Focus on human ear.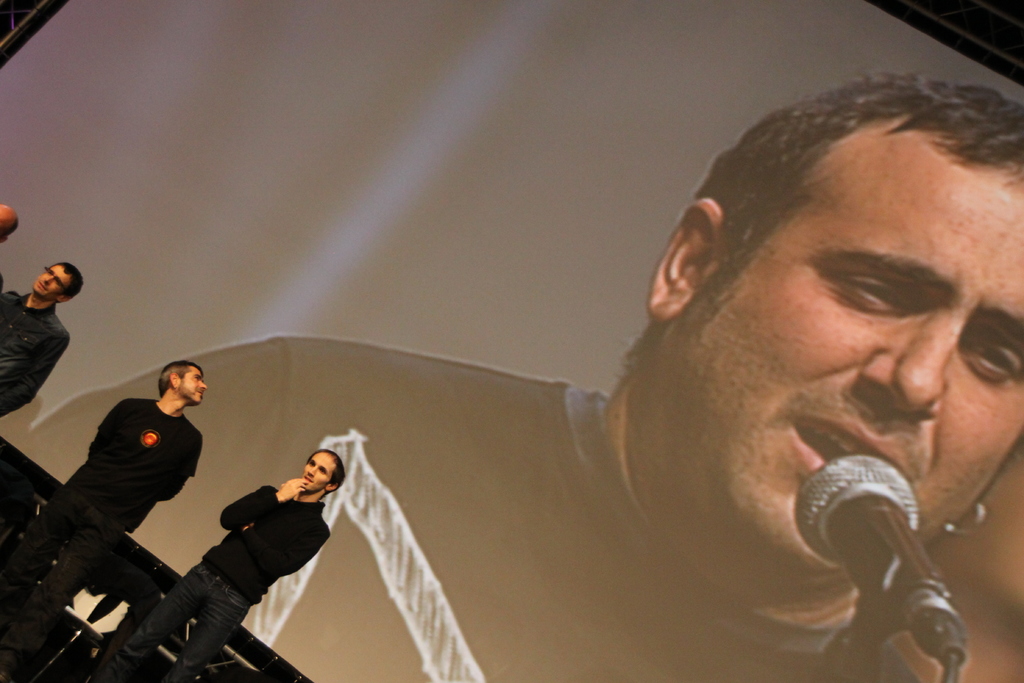
Focused at bbox(168, 373, 178, 393).
